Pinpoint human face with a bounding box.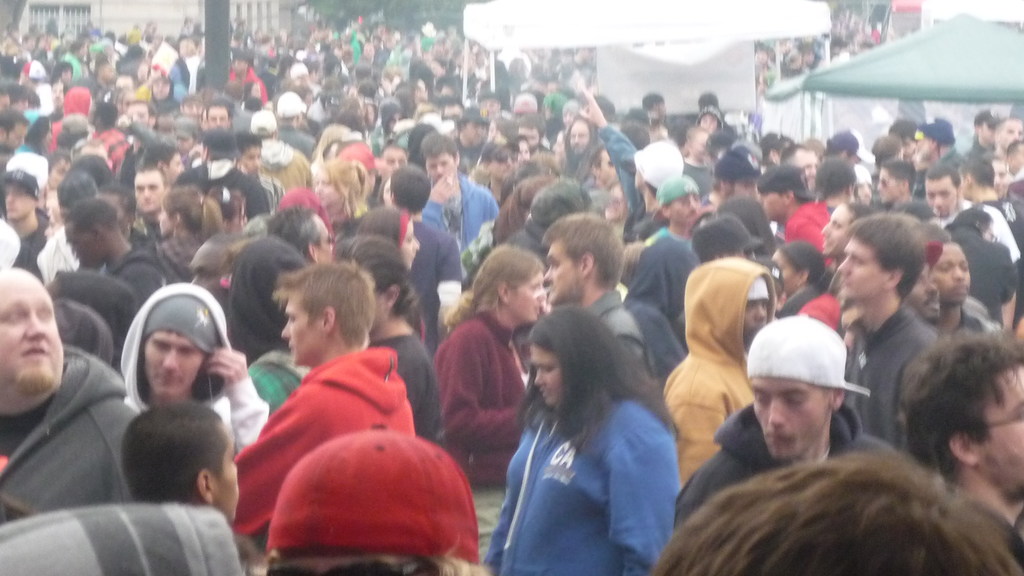
x1=673 y1=193 x2=707 y2=223.
